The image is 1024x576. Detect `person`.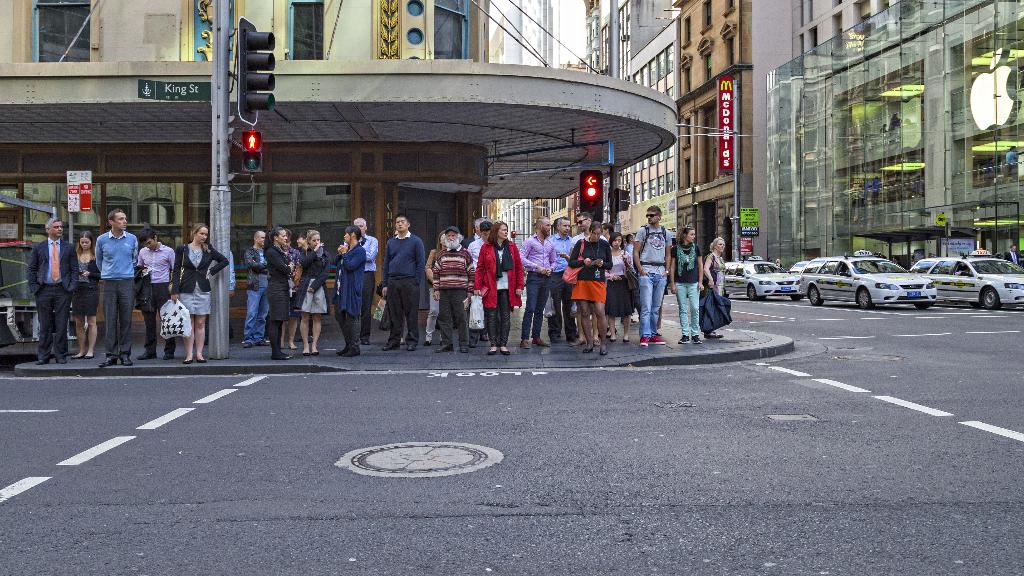
Detection: {"x1": 572, "y1": 205, "x2": 593, "y2": 234}.
